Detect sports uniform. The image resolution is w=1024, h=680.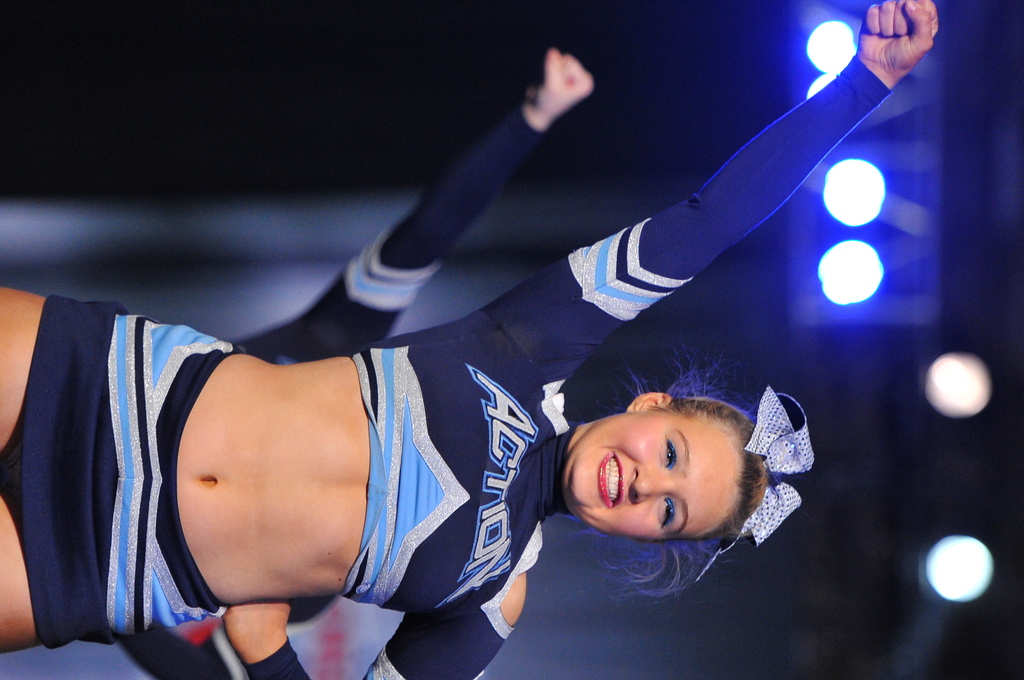
237/109/550/679.
